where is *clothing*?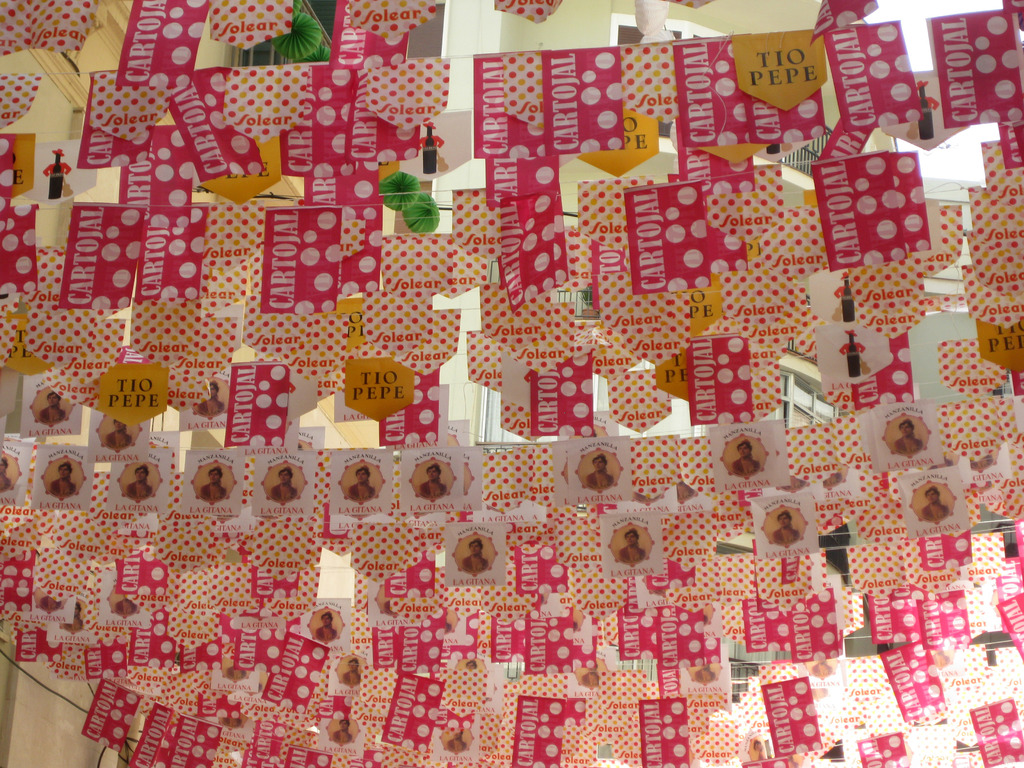
[left=312, top=618, right=351, bottom=643].
